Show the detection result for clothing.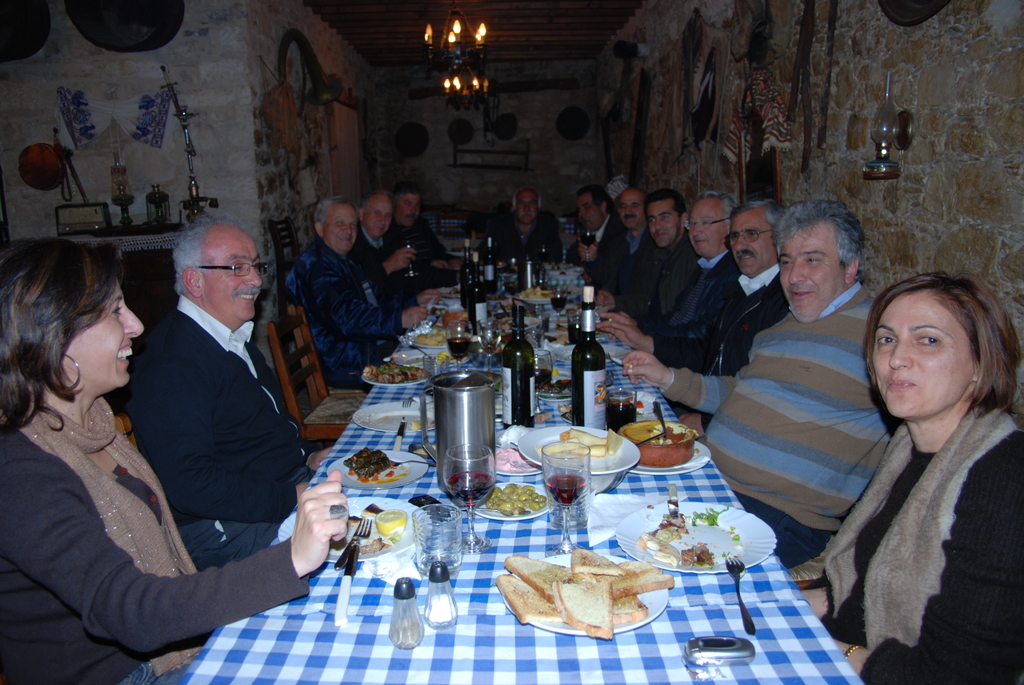
left=478, top=210, right=562, bottom=264.
